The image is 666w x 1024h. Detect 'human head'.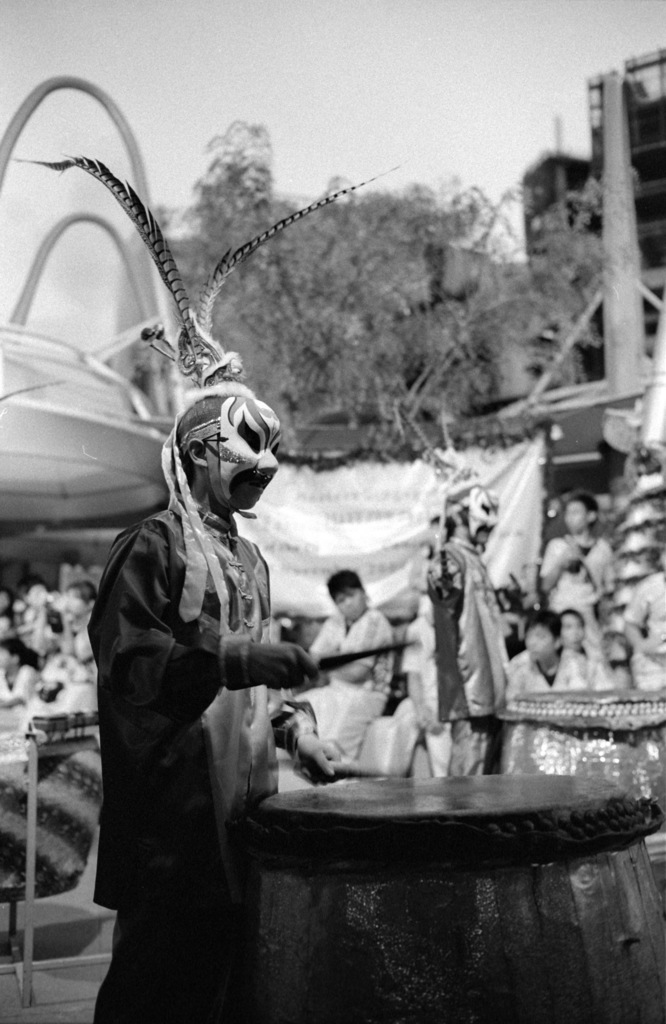
Detection: box=[0, 637, 28, 665].
